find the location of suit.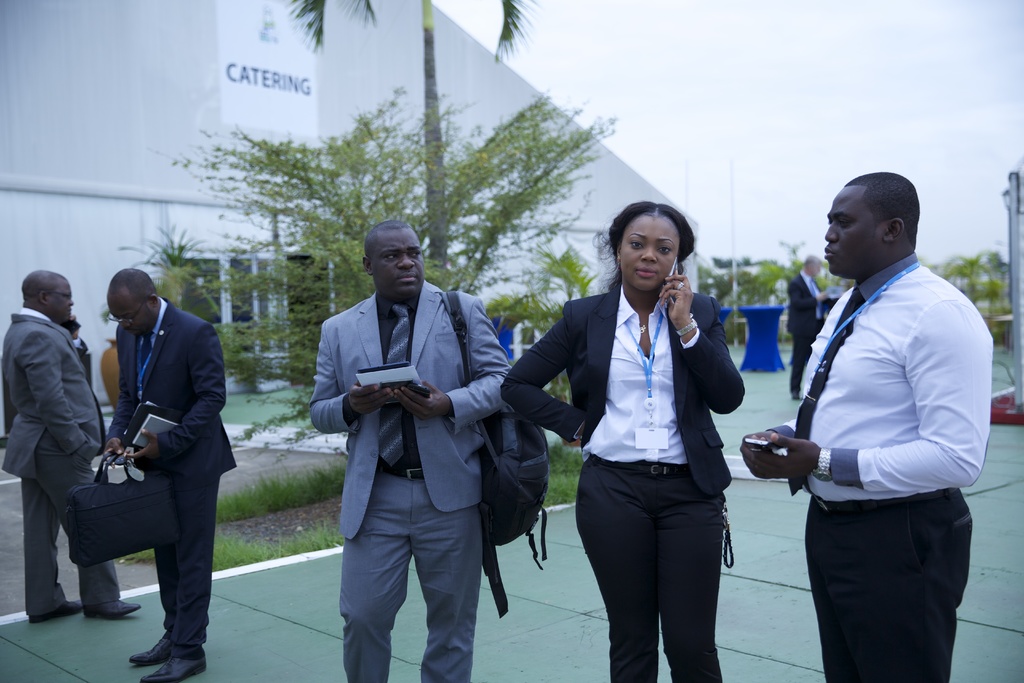
Location: {"x1": 308, "y1": 290, "x2": 514, "y2": 682}.
